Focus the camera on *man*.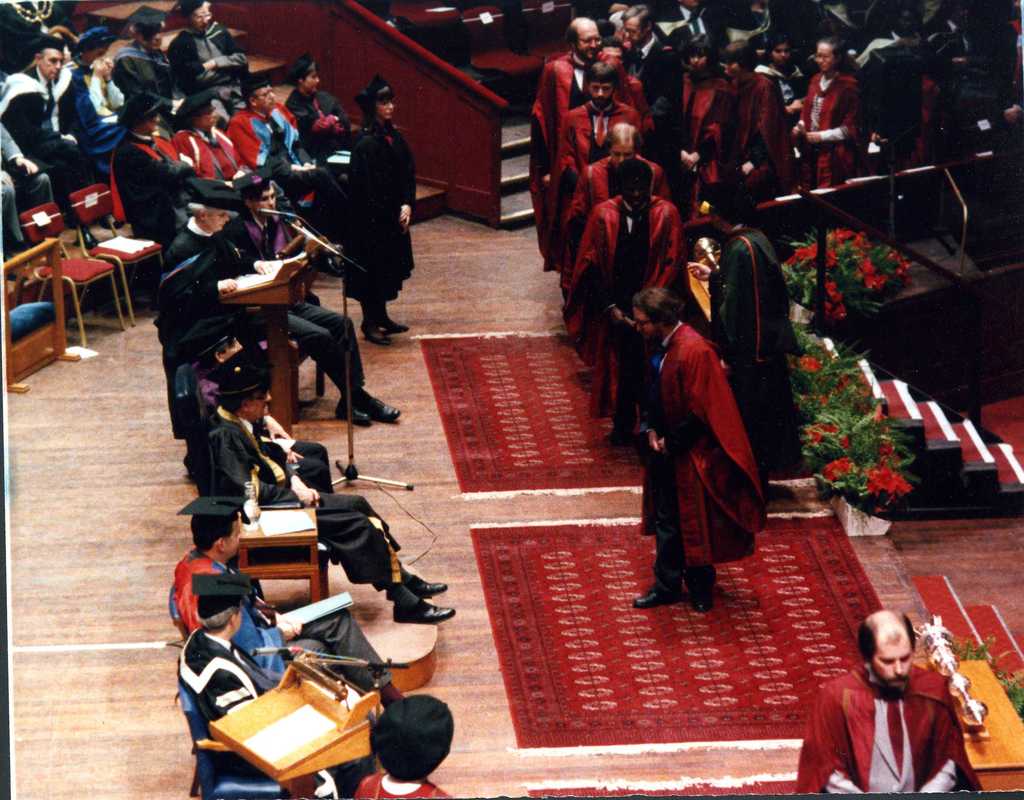
Focus region: bbox=(164, 183, 407, 423).
